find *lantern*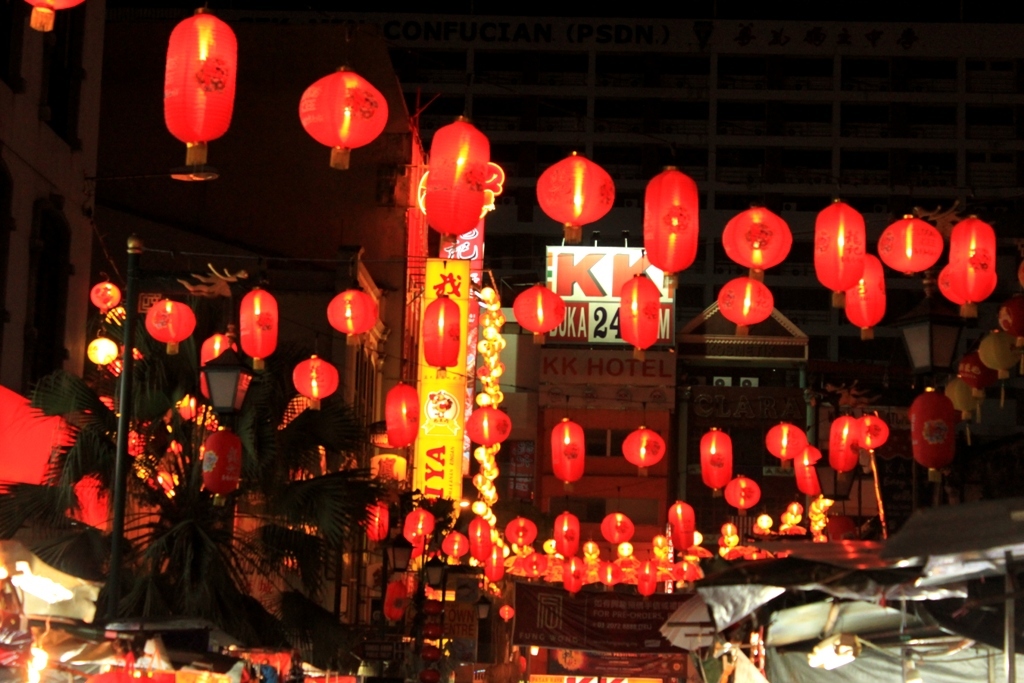
rect(700, 425, 731, 494)
